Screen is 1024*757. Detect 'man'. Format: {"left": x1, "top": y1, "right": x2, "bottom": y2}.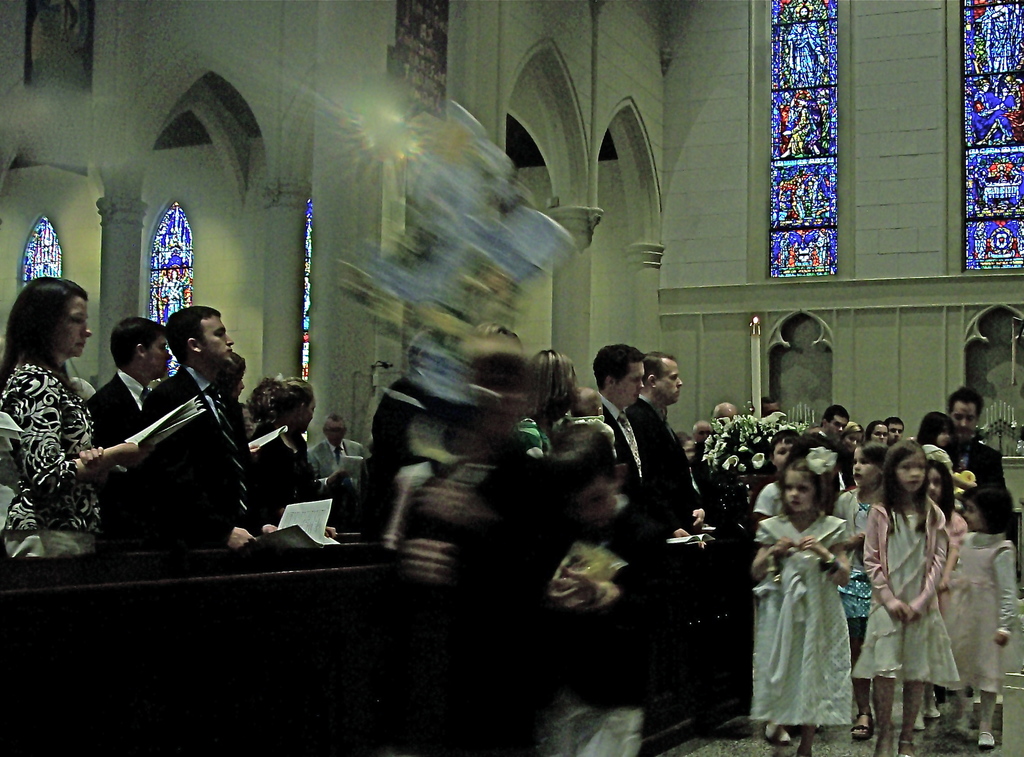
{"left": 886, "top": 421, "right": 909, "bottom": 448}.
